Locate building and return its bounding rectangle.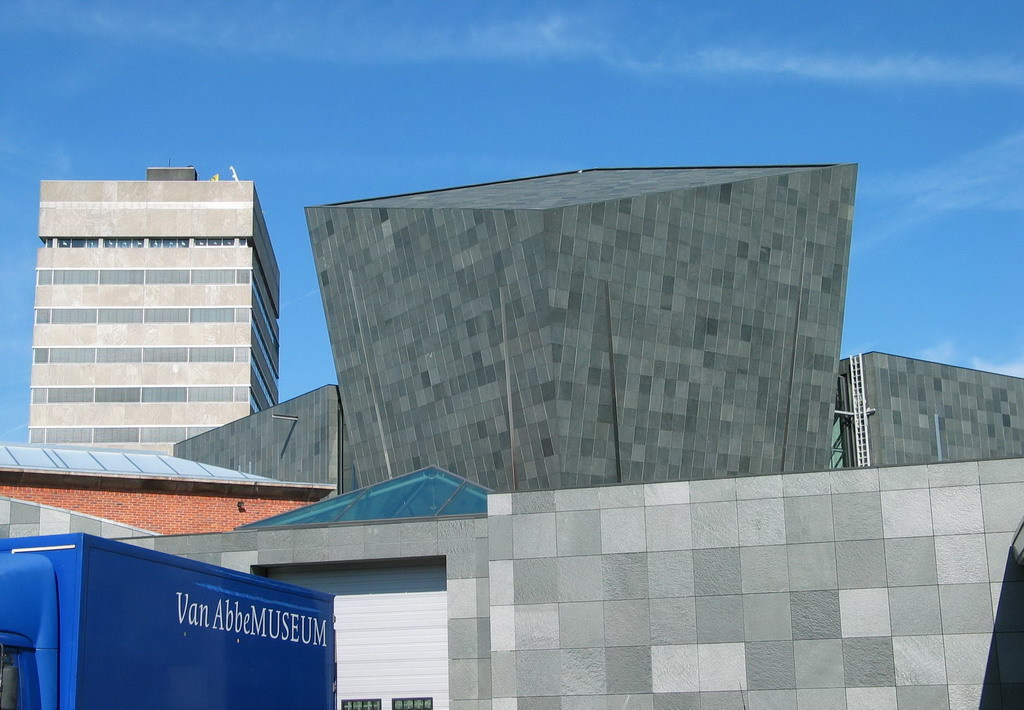
(0,464,1023,709).
